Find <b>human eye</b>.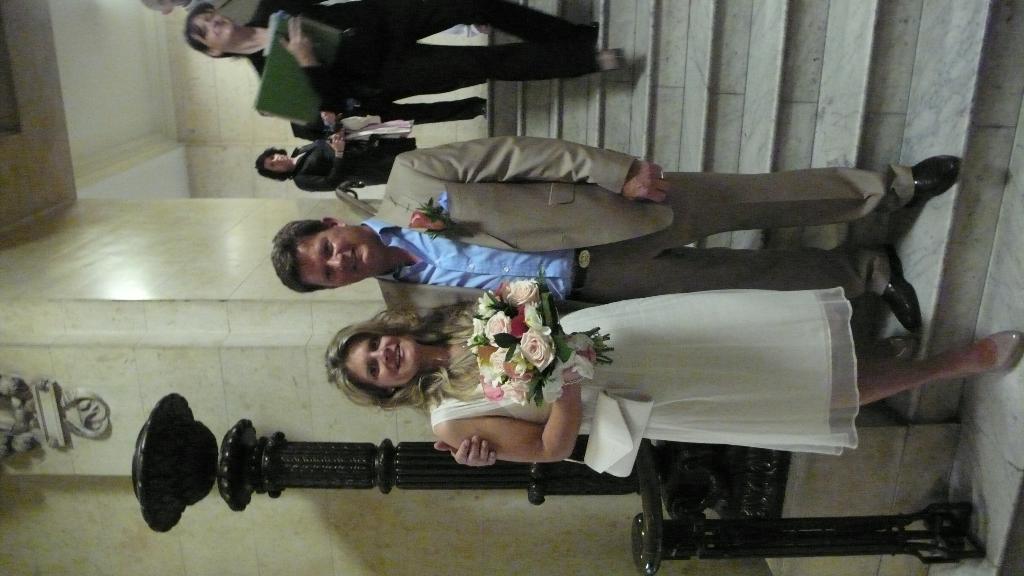
BBox(371, 335, 380, 351).
